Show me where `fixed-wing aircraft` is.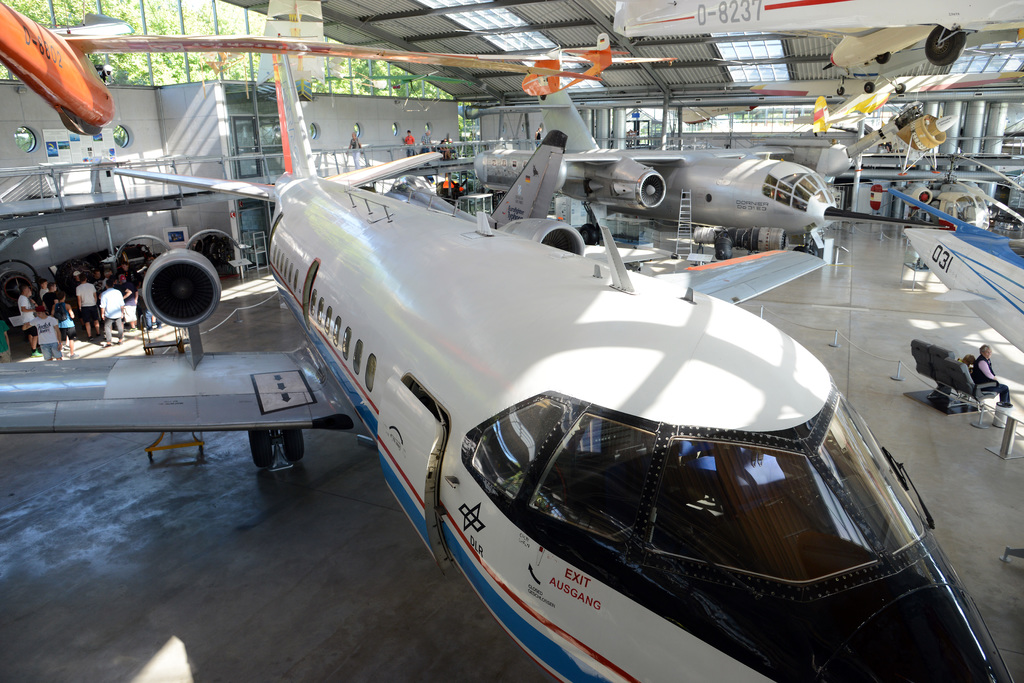
`fixed-wing aircraft` is at [left=1, top=0, right=605, bottom=137].
